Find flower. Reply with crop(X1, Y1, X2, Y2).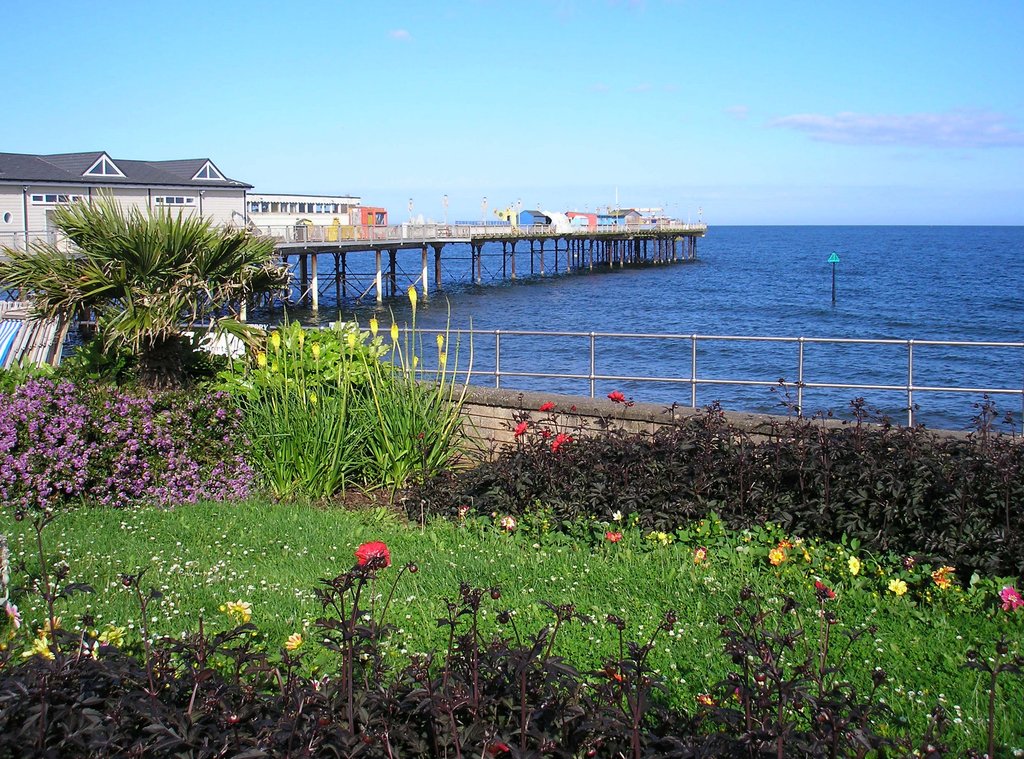
crop(813, 579, 834, 602).
